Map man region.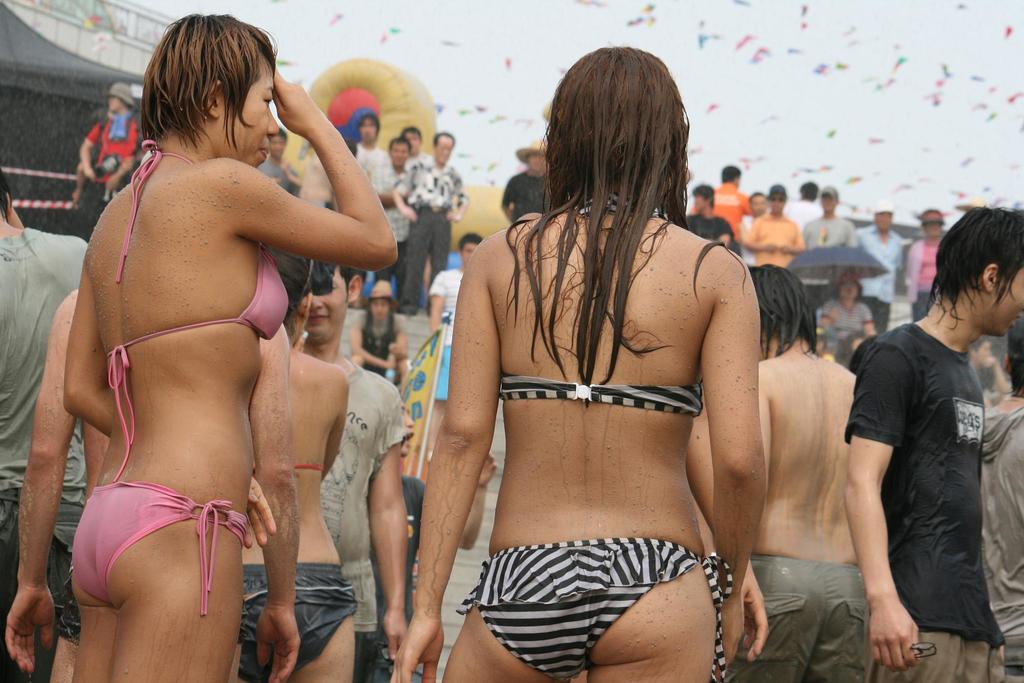
Mapped to (x1=841, y1=215, x2=1018, y2=682).
